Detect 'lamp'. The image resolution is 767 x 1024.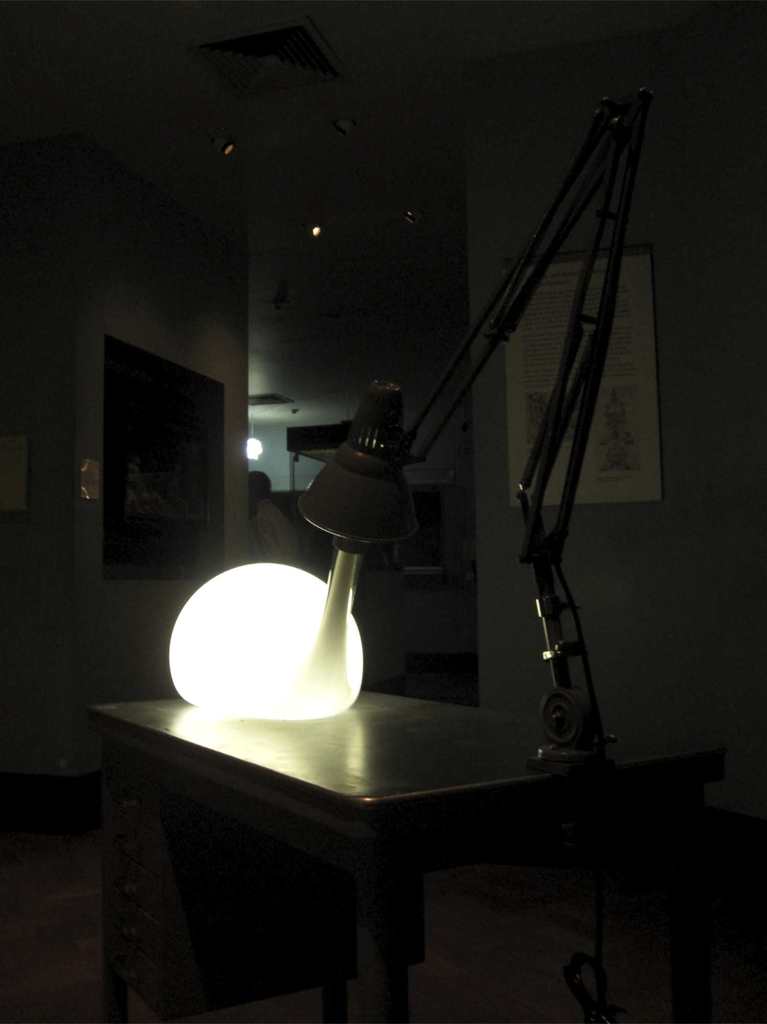
(x1=214, y1=140, x2=235, y2=159).
